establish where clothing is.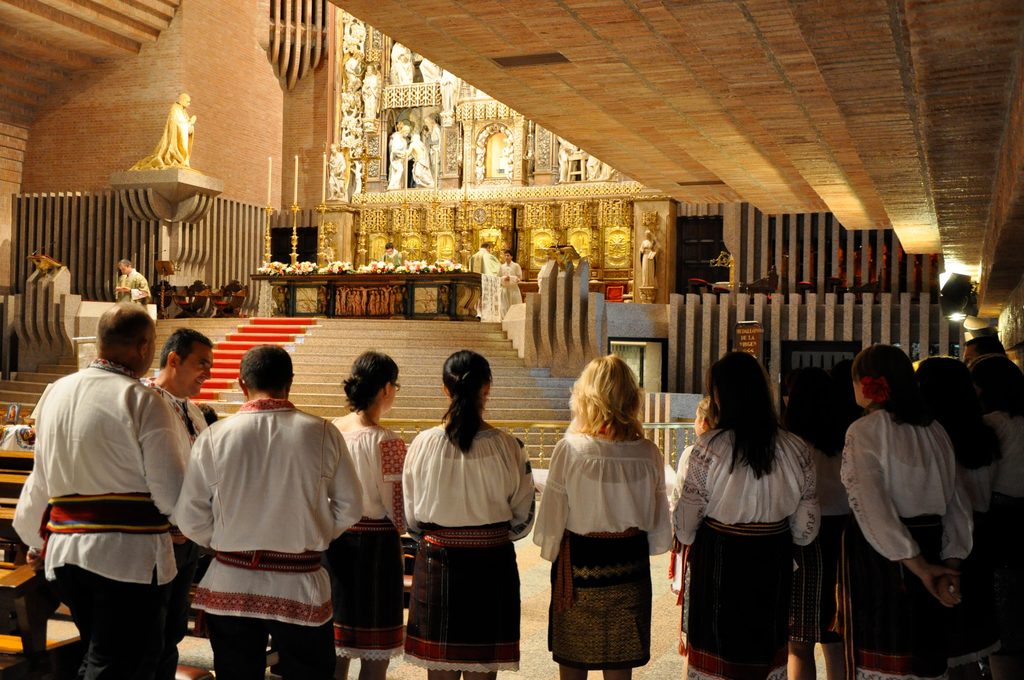
Established at l=981, t=412, r=1023, b=679.
